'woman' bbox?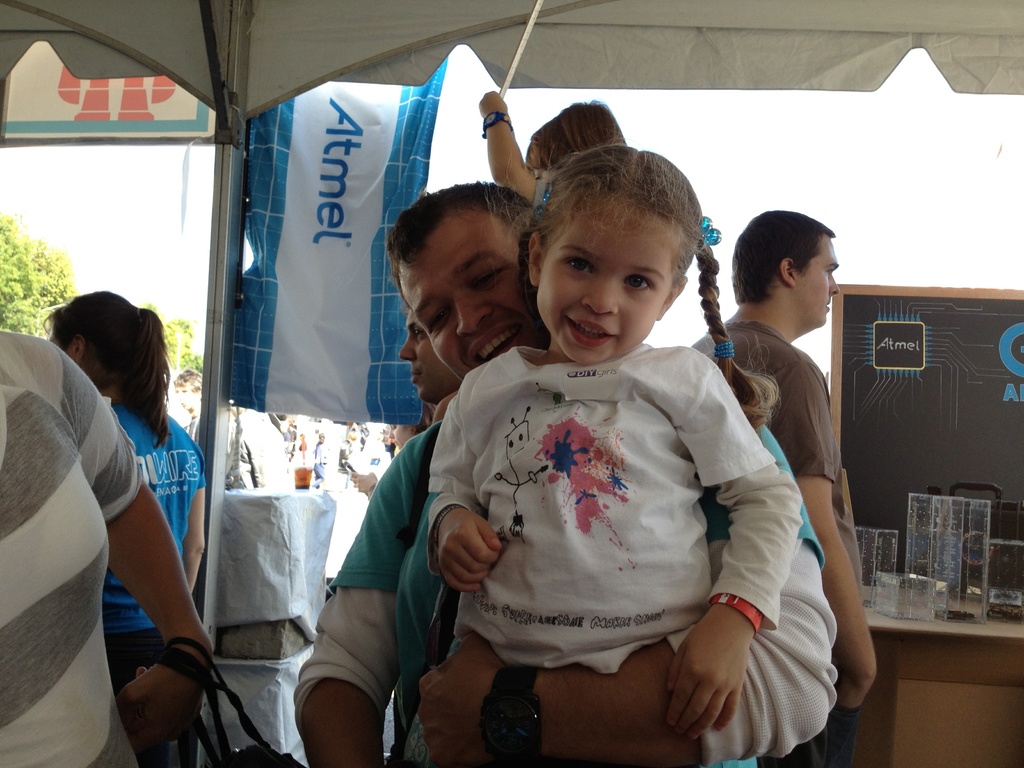
(42, 291, 214, 767)
